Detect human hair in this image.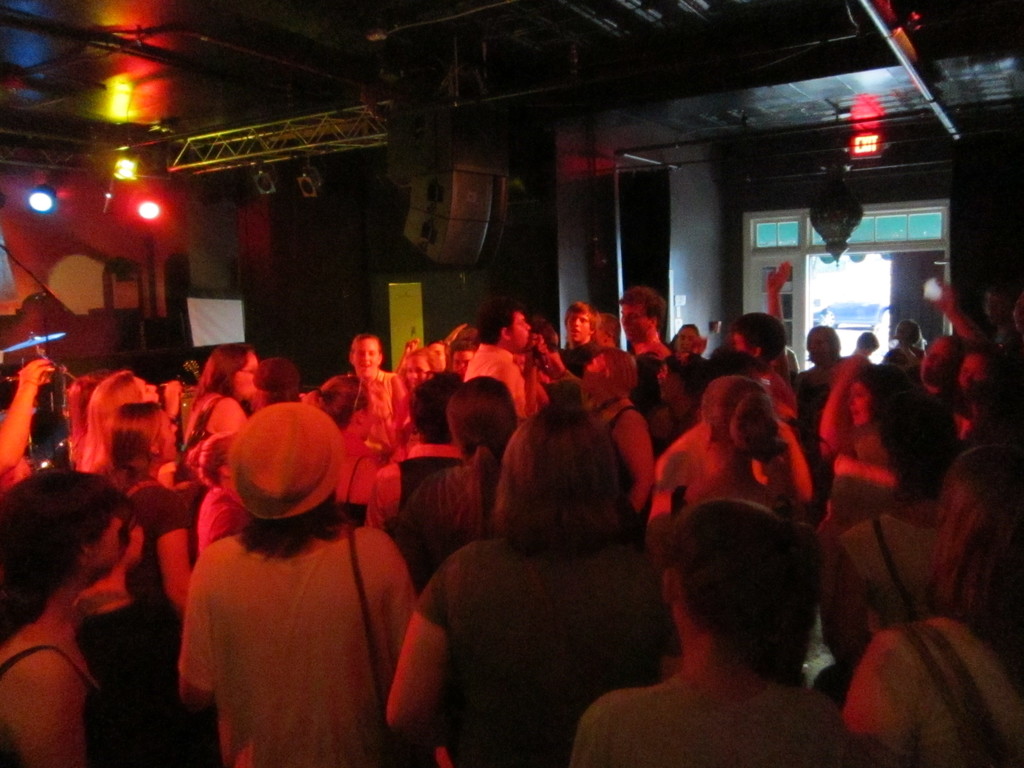
Detection: 856:331:882:351.
